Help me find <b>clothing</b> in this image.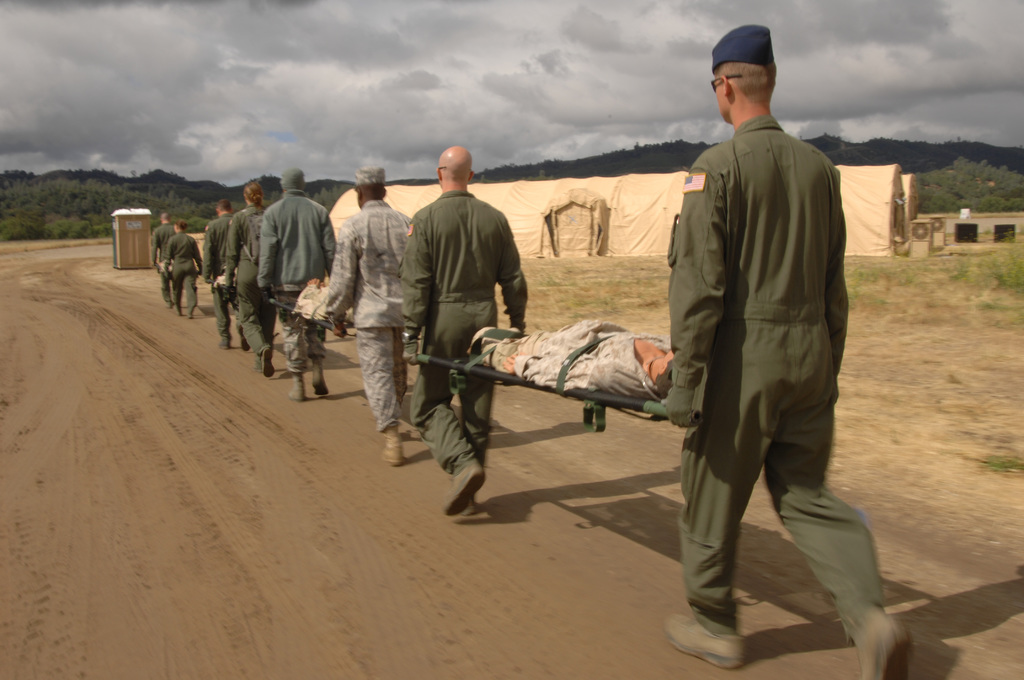
Found it: detection(661, 113, 893, 642).
